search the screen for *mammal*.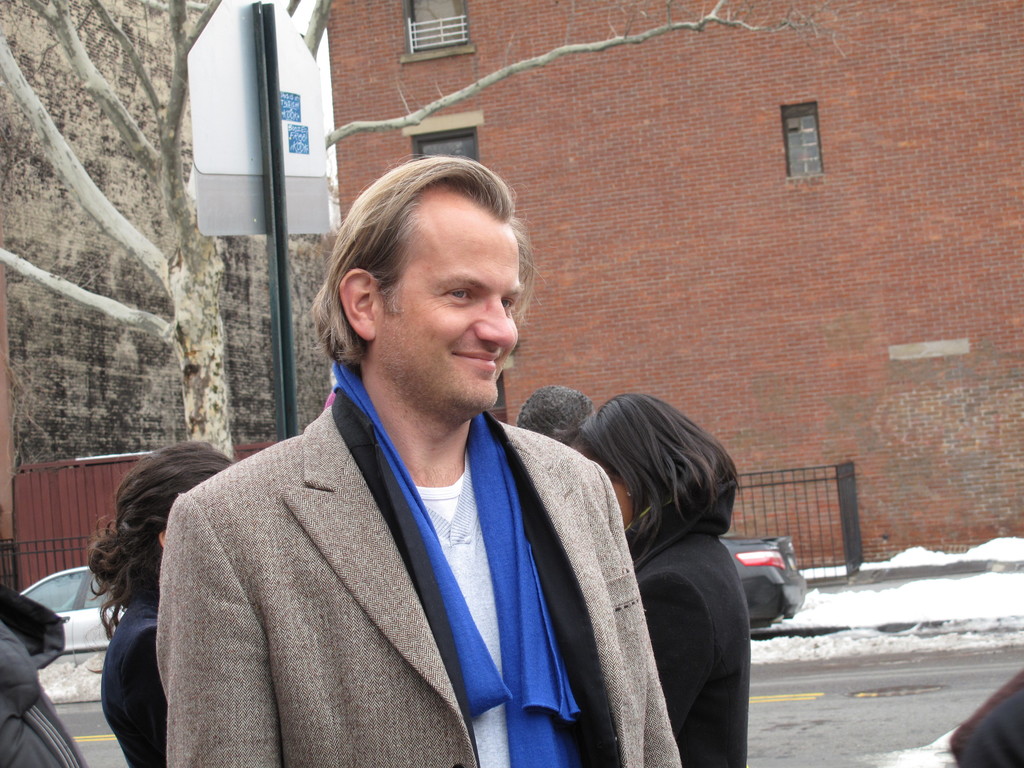
Found at box=[0, 582, 88, 767].
